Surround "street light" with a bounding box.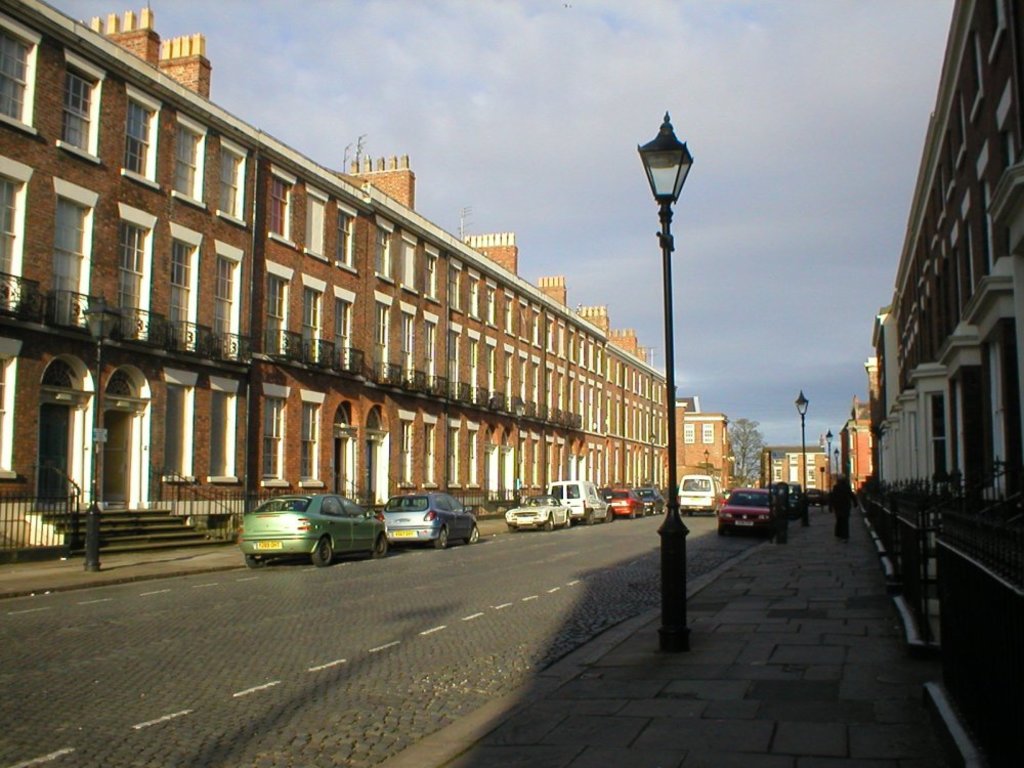
{"left": 634, "top": 113, "right": 697, "bottom": 654}.
